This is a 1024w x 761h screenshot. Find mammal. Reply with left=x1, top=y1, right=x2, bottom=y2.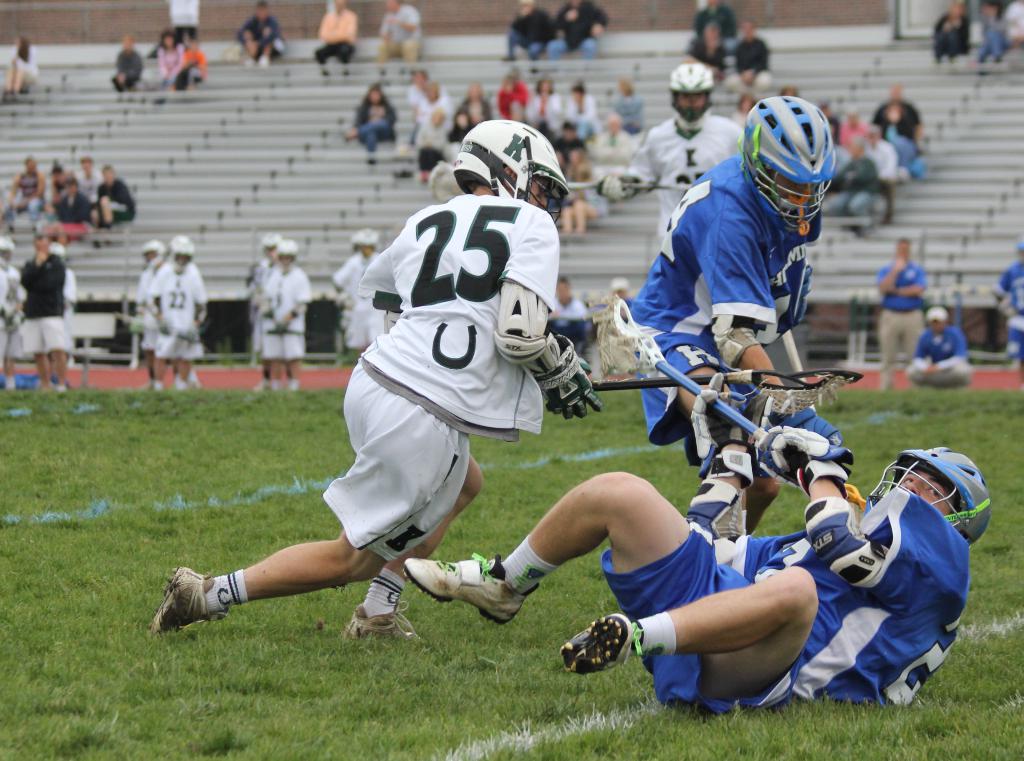
left=150, top=236, right=210, bottom=388.
